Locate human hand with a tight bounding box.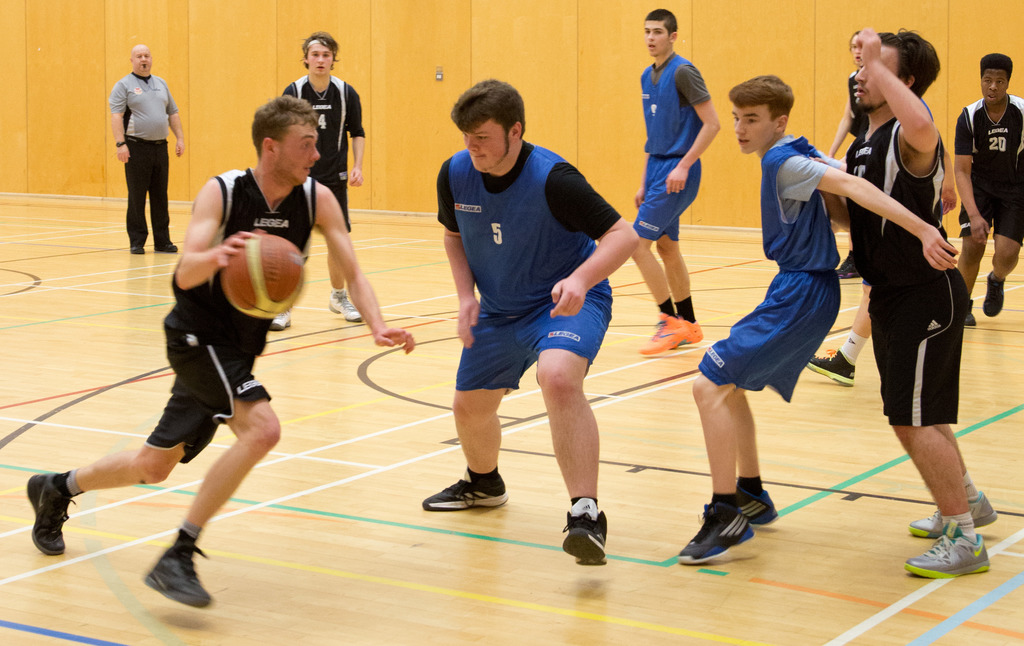
detection(662, 168, 689, 197).
